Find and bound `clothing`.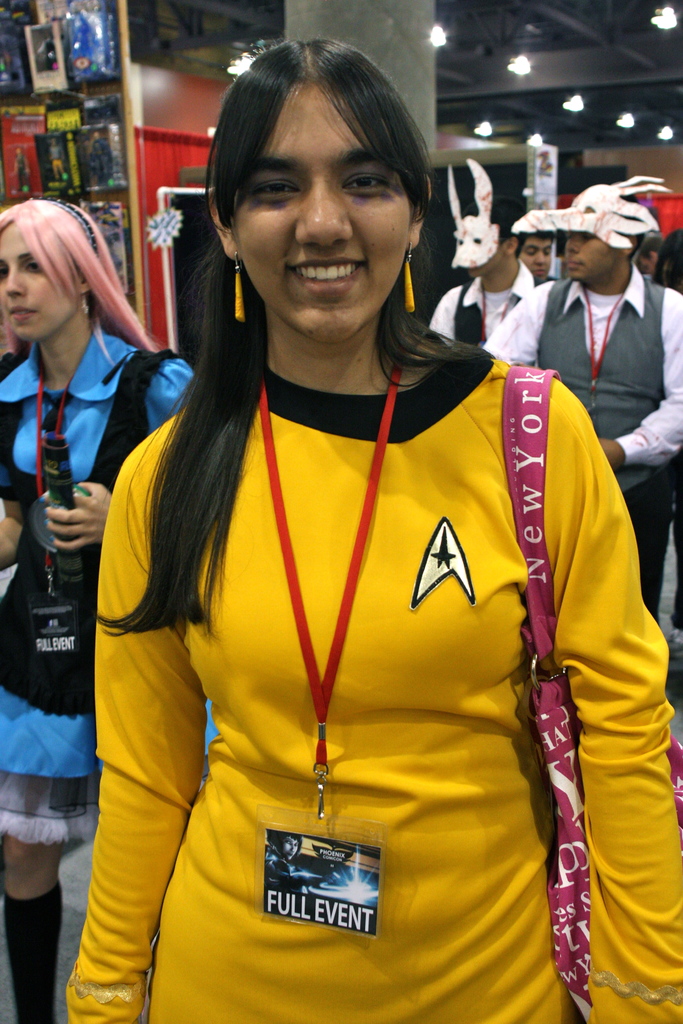
Bound: box(47, 141, 63, 182).
